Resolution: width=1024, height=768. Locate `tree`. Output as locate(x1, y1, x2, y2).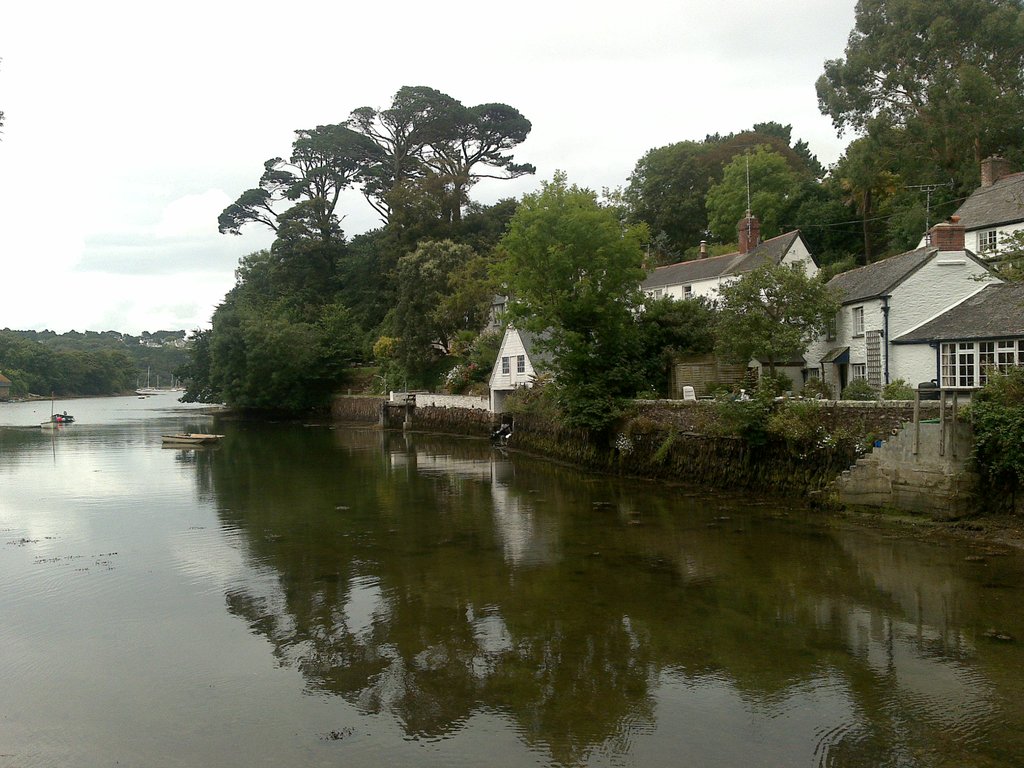
locate(485, 168, 660, 388).
